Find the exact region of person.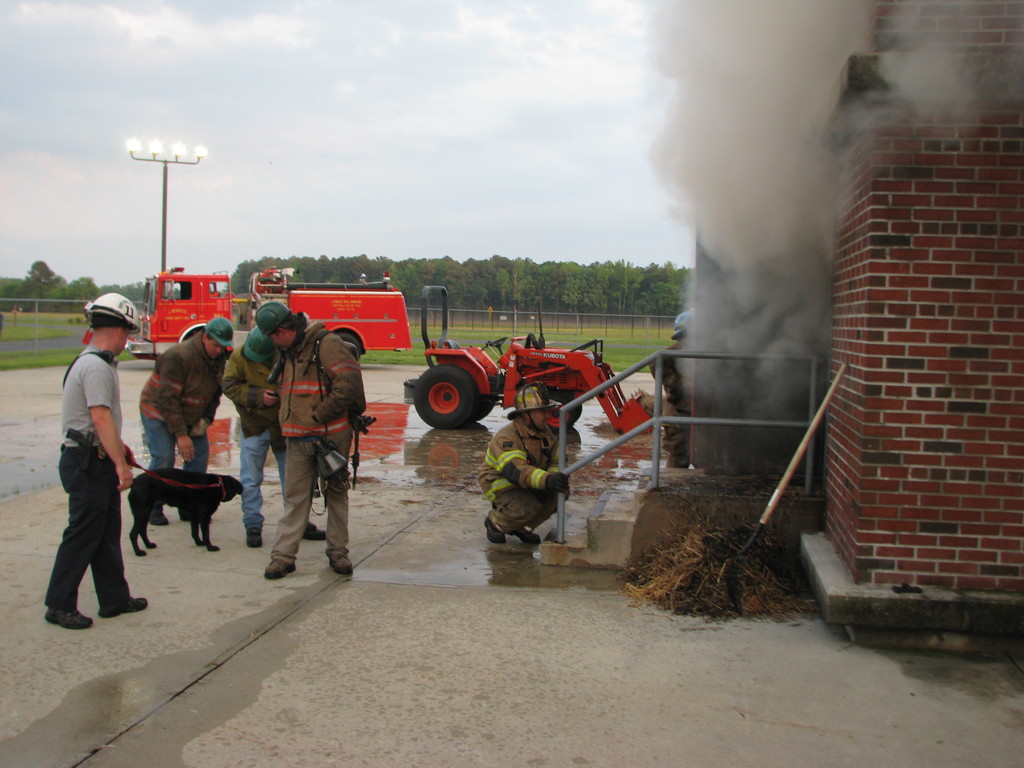
Exact region: crop(266, 301, 368, 580).
